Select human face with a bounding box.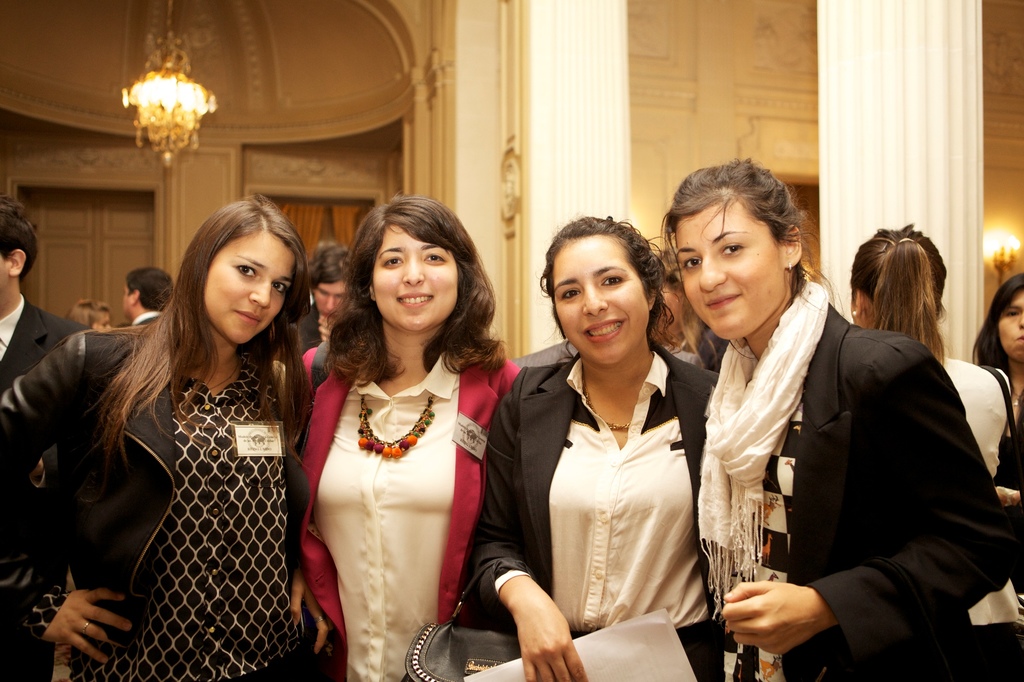
[205, 231, 295, 344].
